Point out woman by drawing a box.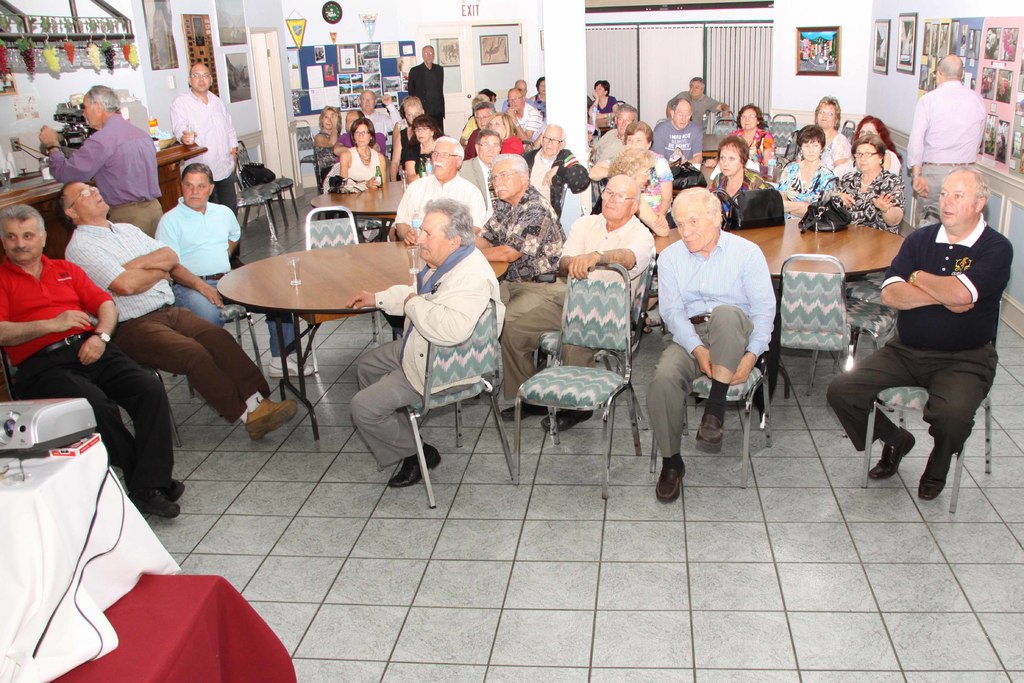
(780,124,833,218).
